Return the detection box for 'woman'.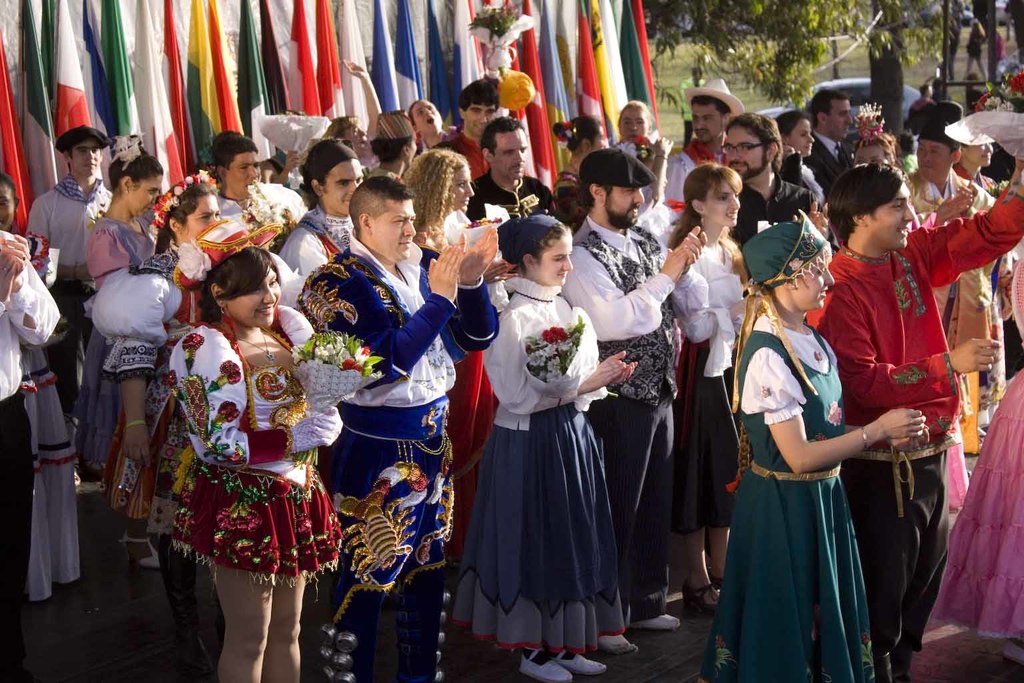
detection(467, 204, 657, 682).
